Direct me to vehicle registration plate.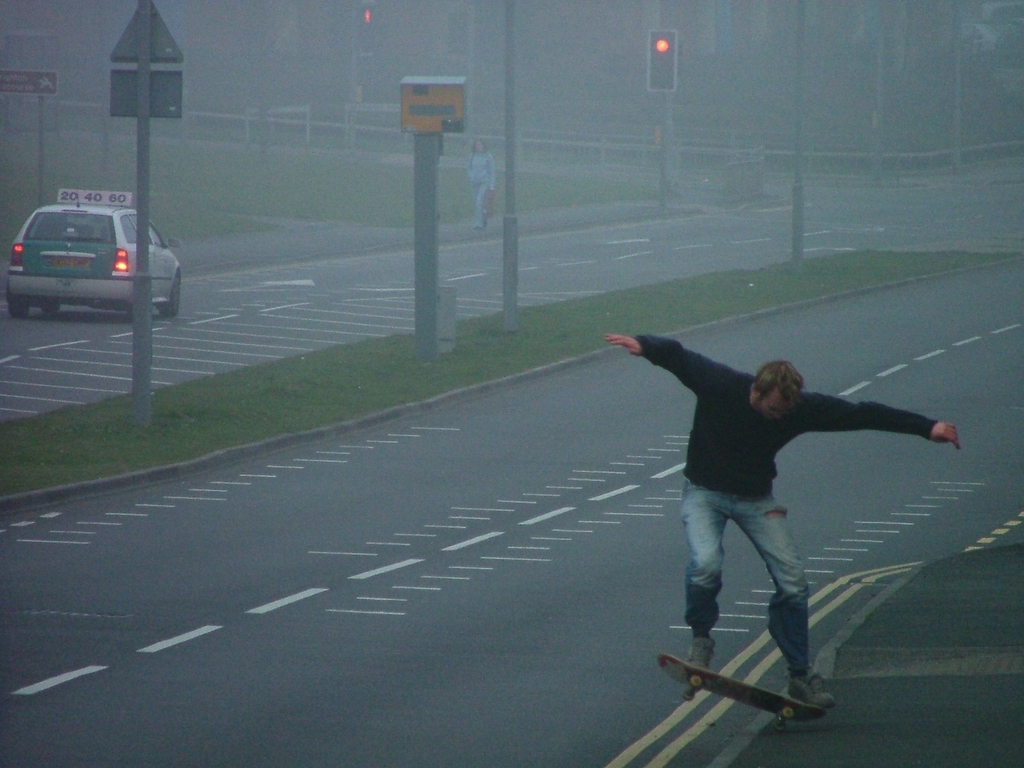
Direction: 49/254/87/267.
